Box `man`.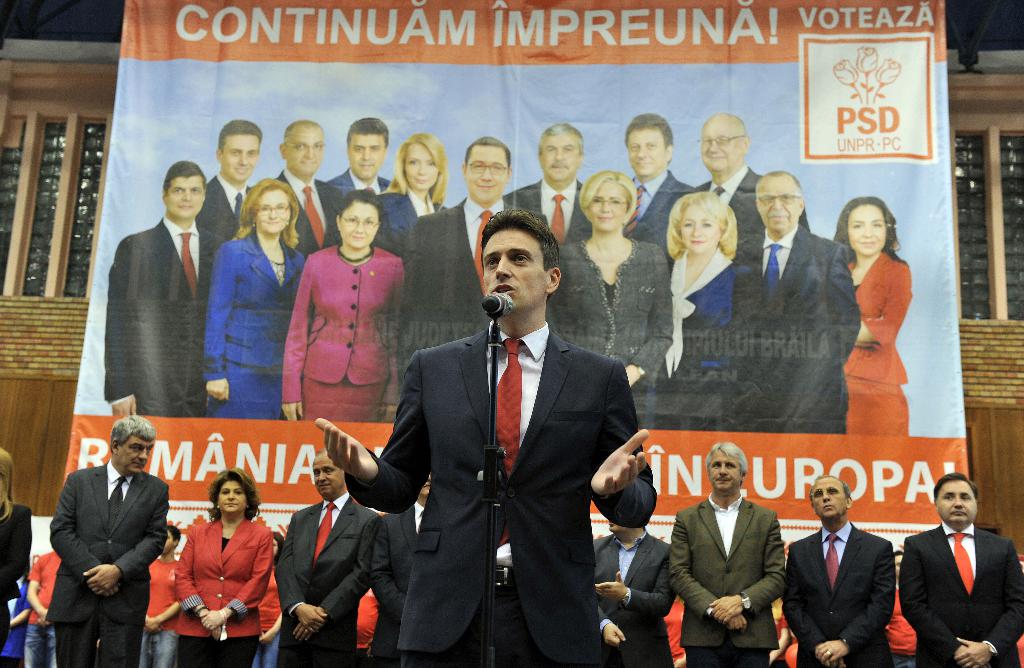
[x1=195, y1=115, x2=264, y2=239].
